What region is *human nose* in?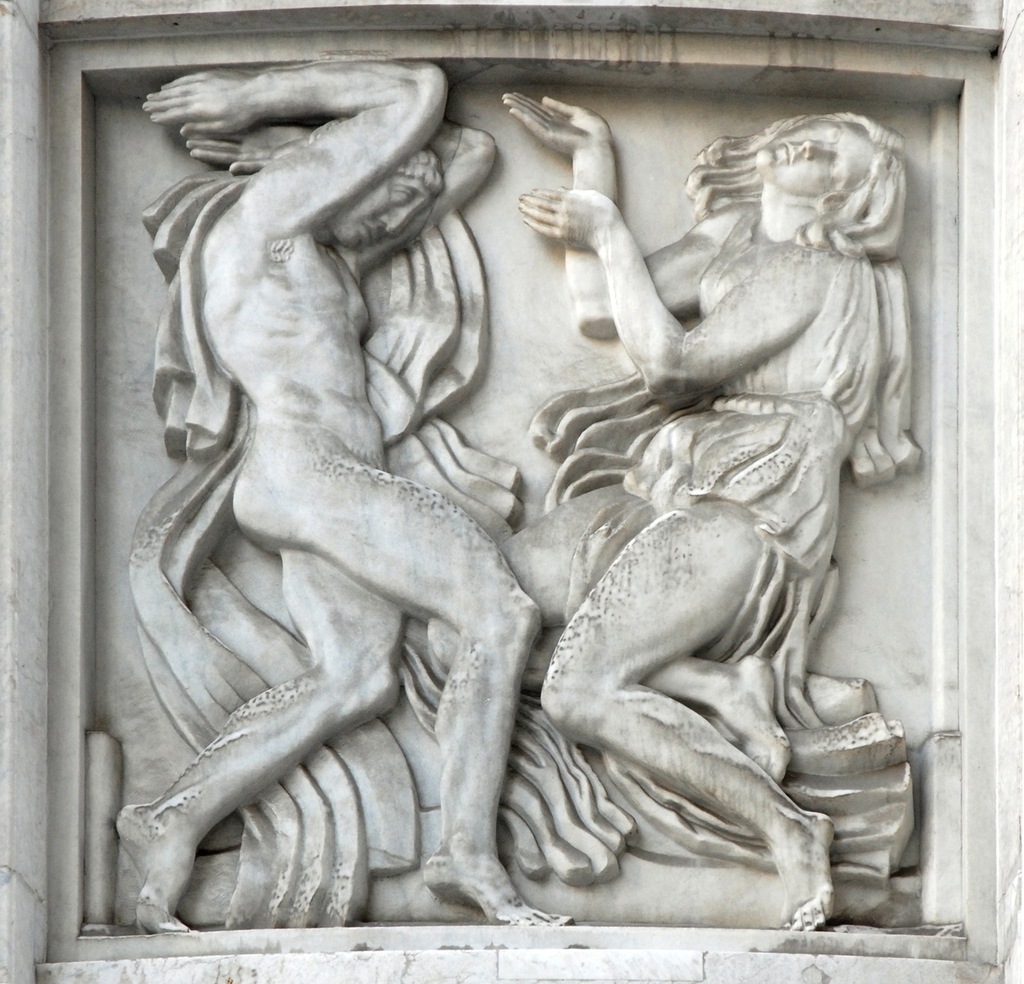
(x1=375, y1=198, x2=422, y2=238).
